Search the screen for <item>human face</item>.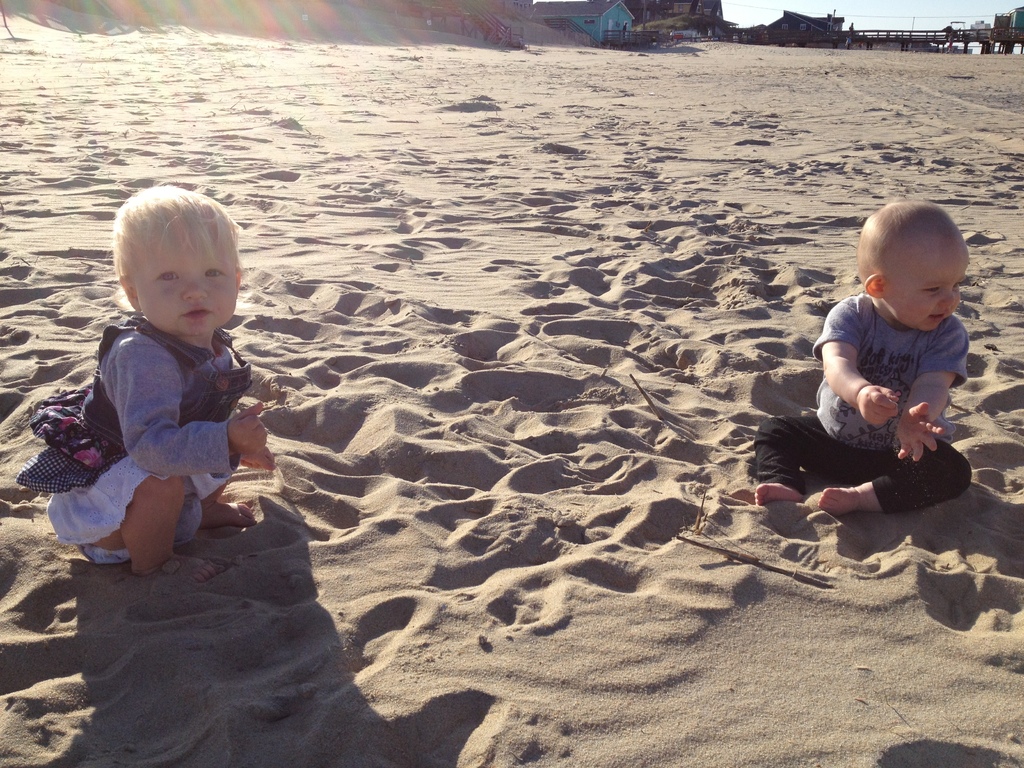
Found at 131/212/237/335.
